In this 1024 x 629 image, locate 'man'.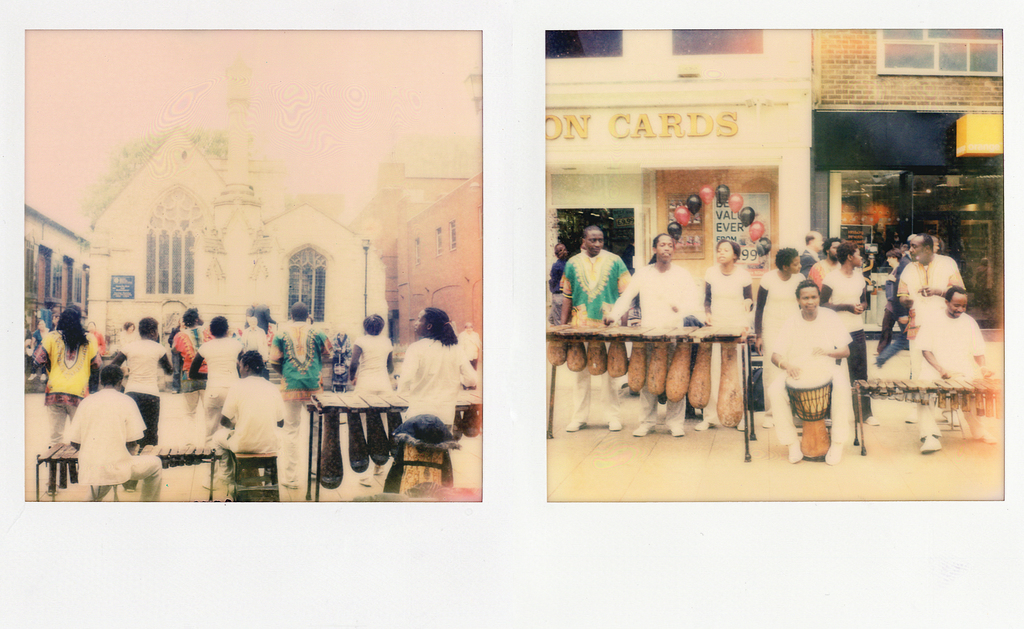
Bounding box: <box>65,361,159,503</box>.
